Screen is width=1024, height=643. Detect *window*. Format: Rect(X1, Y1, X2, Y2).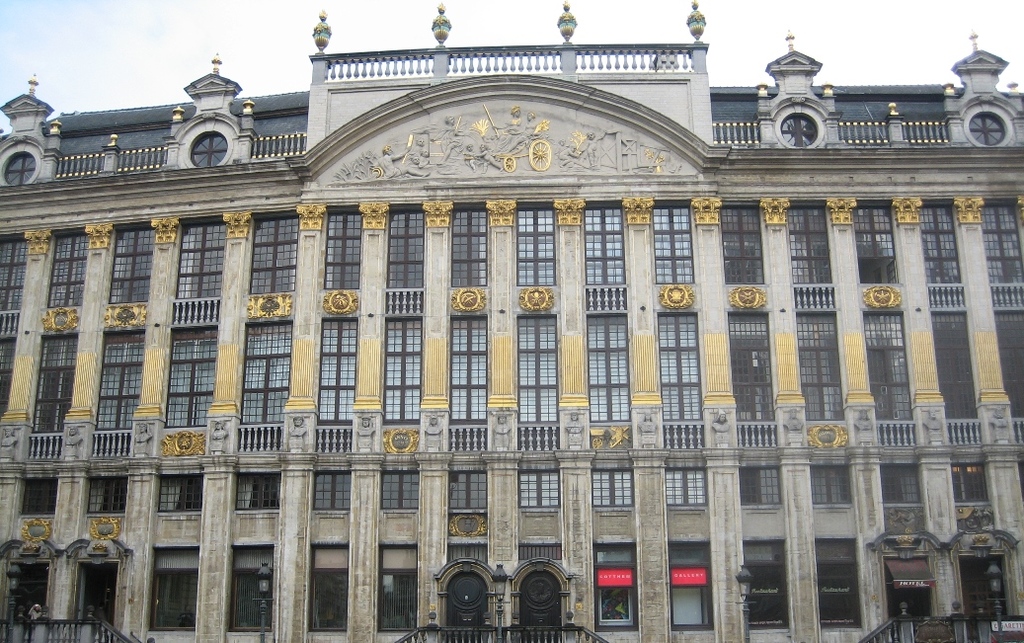
Rect(250, 218, 301, 290).
